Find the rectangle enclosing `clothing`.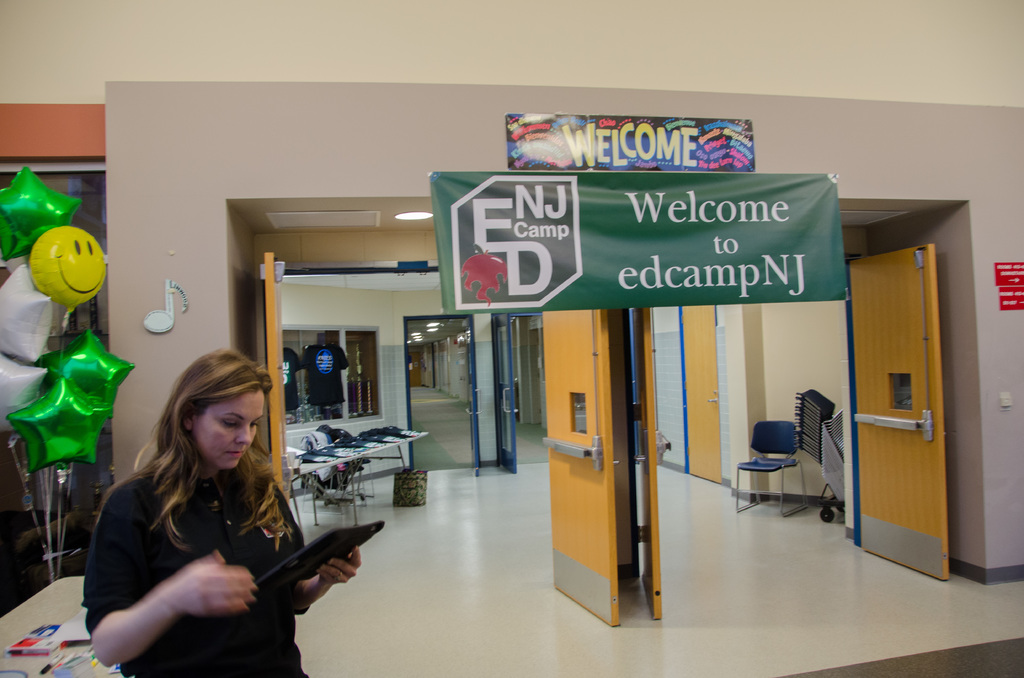
77, 452, 316, 677.
